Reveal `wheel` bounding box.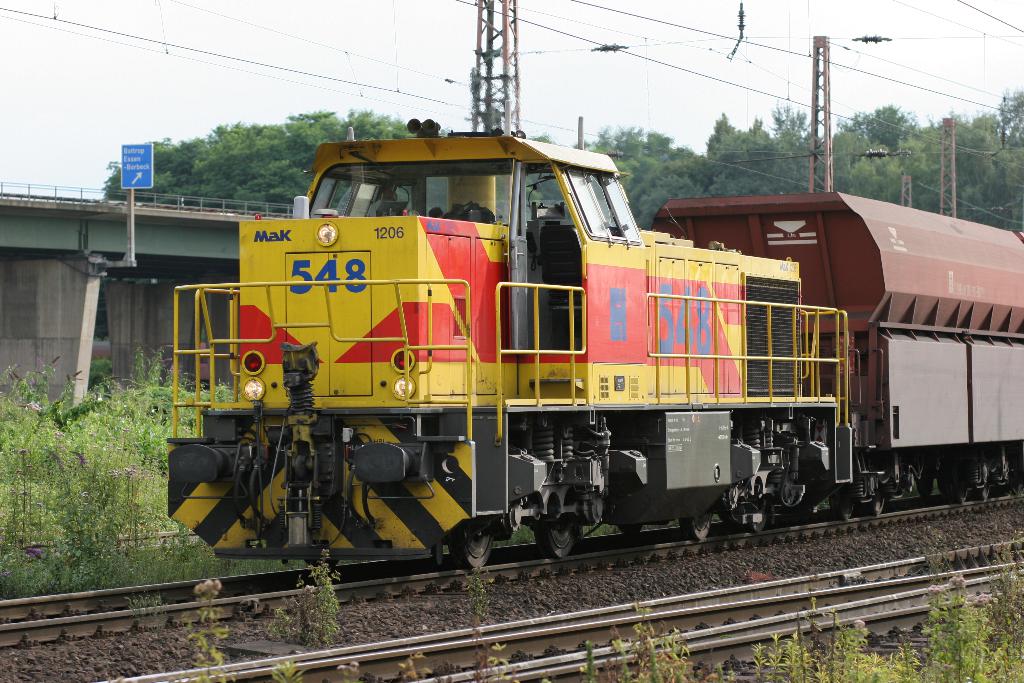
Revealed: [left=621, top=528, right=644, bottom=542].
